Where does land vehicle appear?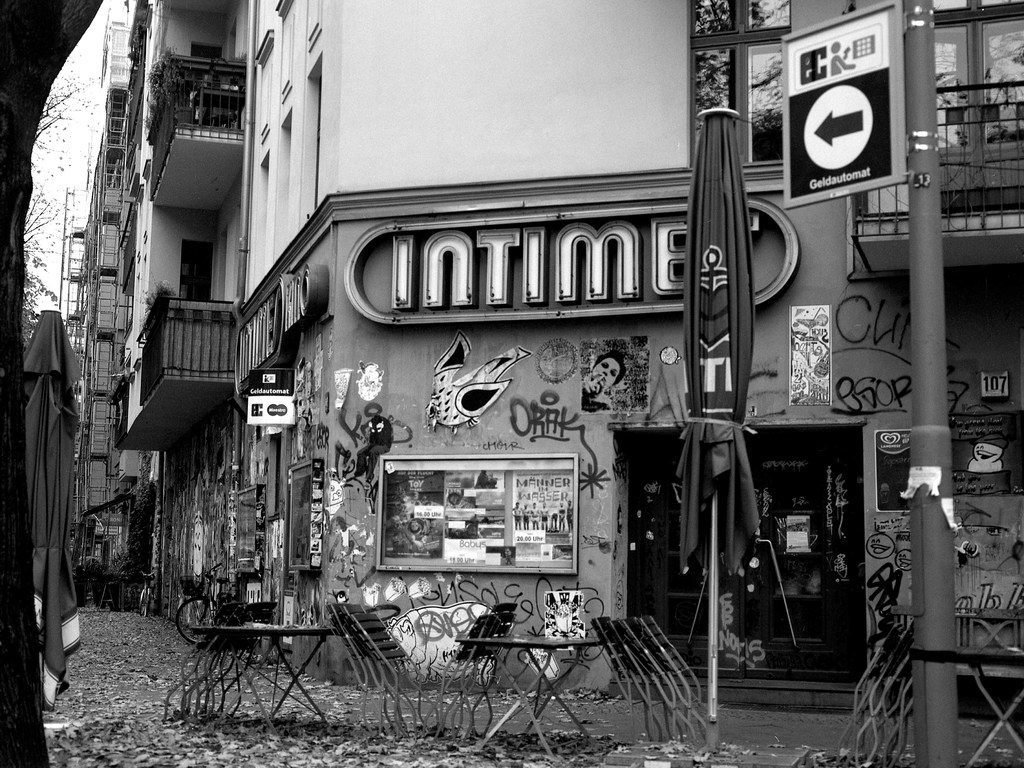
Appears at {"x1": 168, "y1": 555, "x2": 281, "y2": 653}.
